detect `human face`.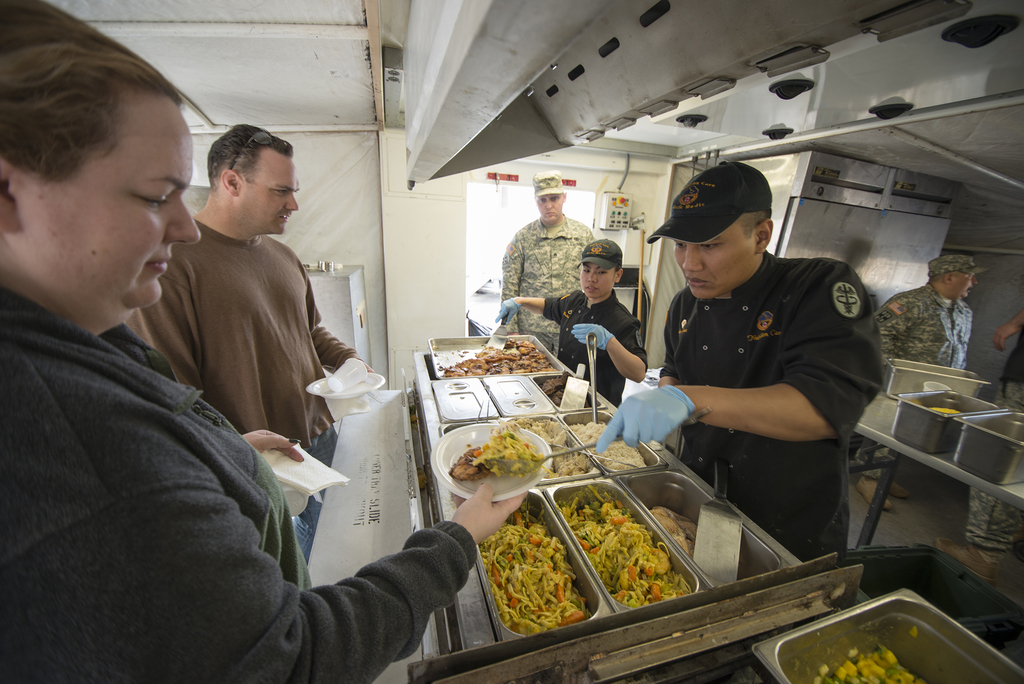
Detected at <bbox>243, 149, 298, 231</bbox>.
